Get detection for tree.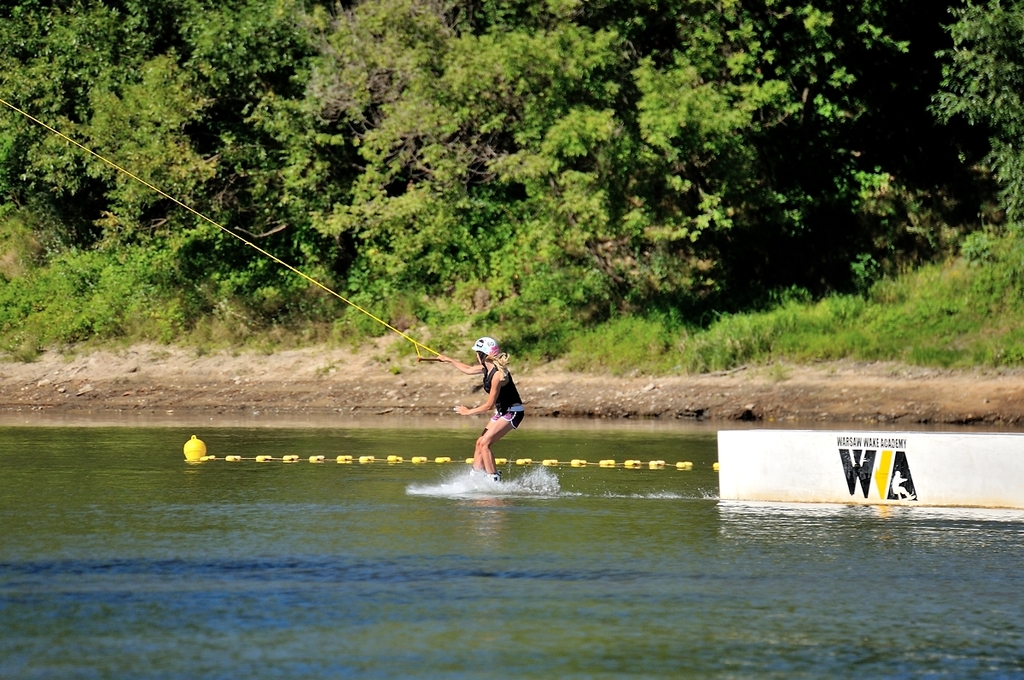
Detection: (926,0,1023,216).
